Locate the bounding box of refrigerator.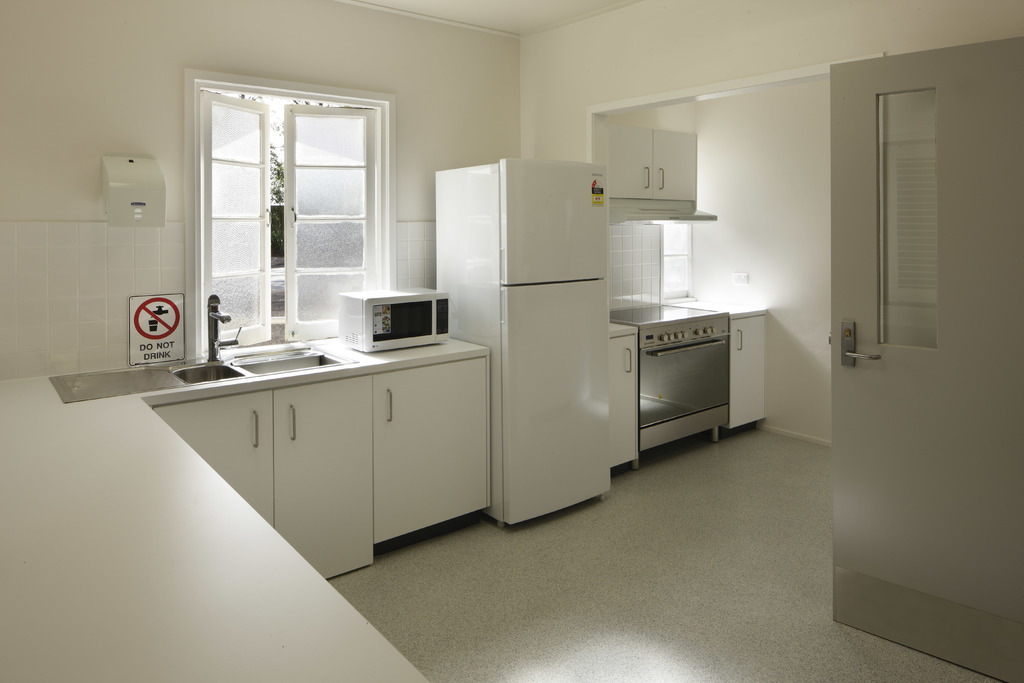
Bounding box: left=435, top=155, right=610, bottom=531.
